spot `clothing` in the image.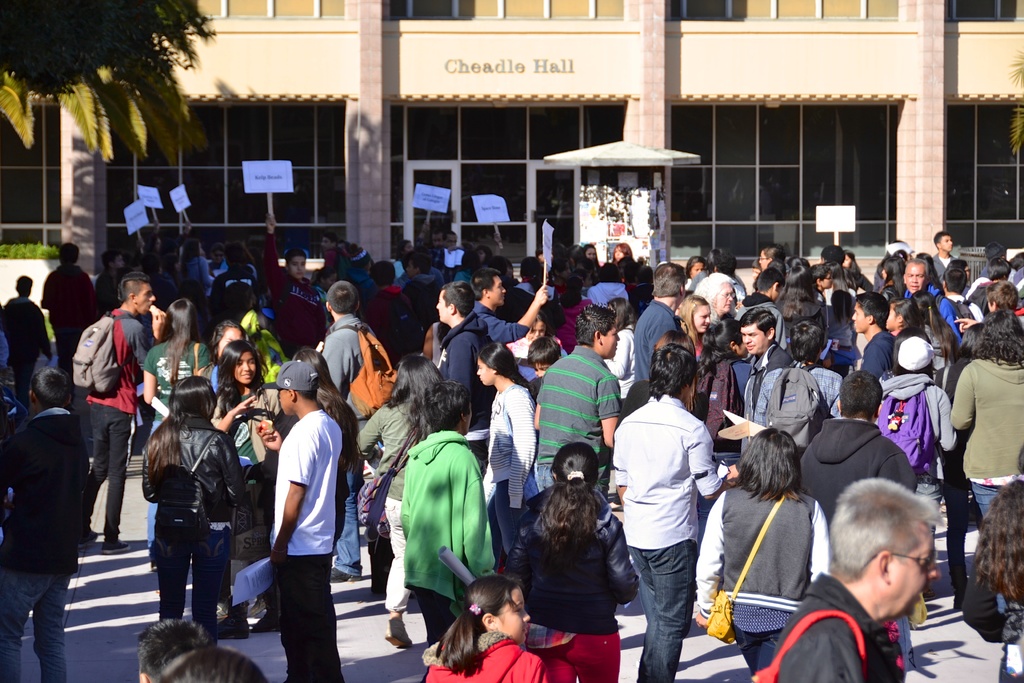
`clothing` found at box=[210, 384, 286, 568].
